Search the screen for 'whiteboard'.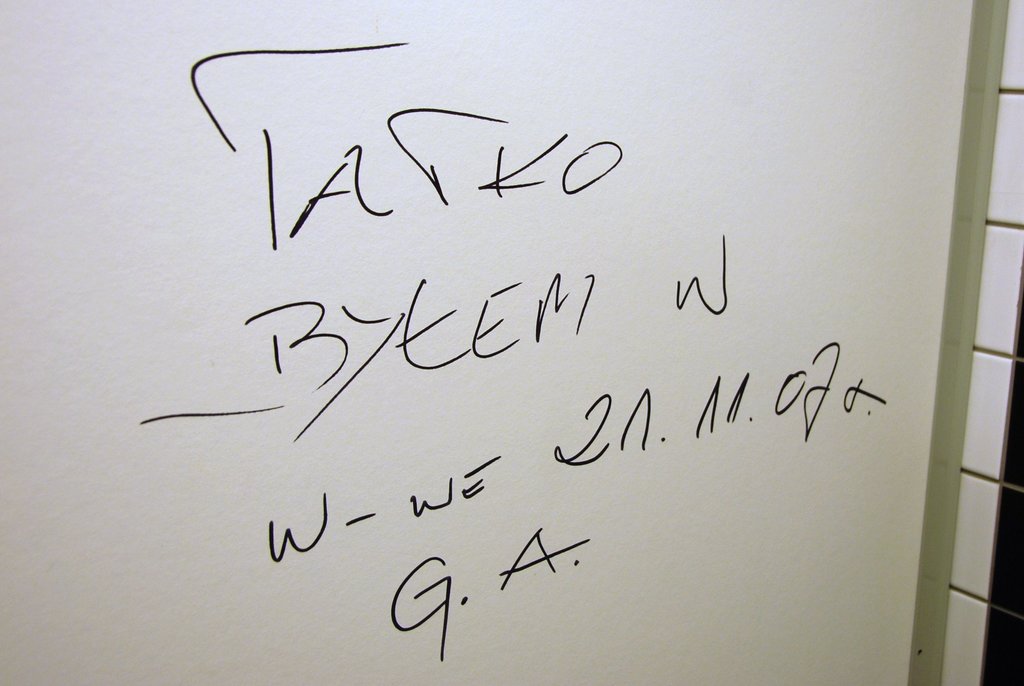
Found at (0,0,1007,685).
